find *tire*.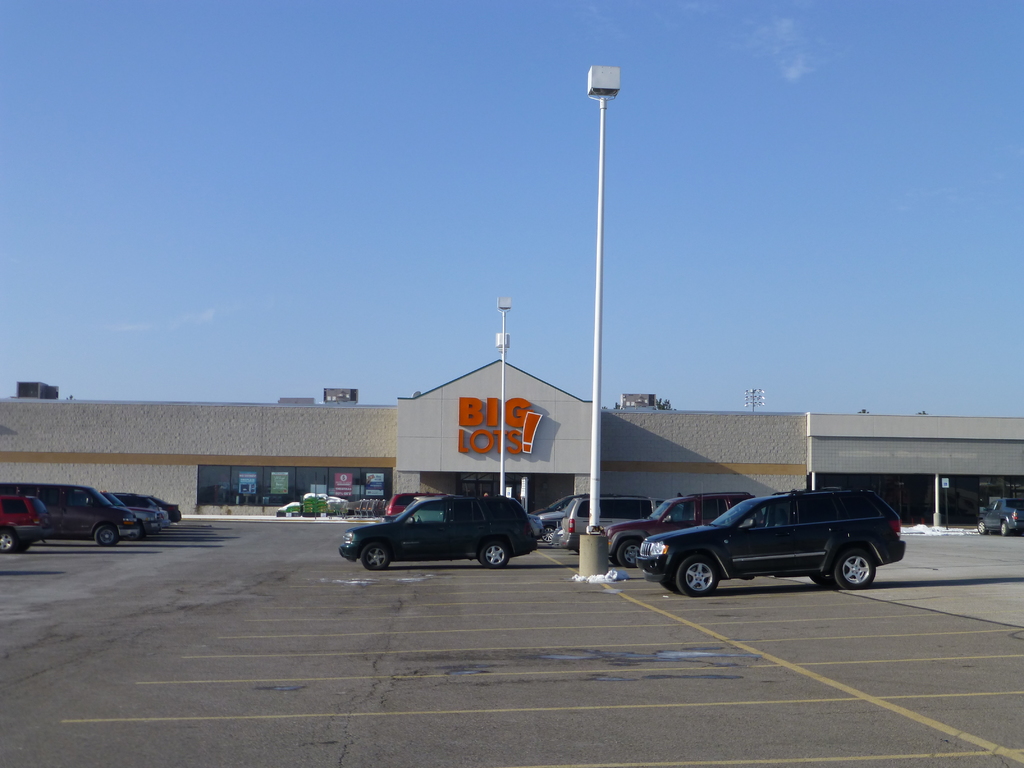
rect(620, 540, 643, 569).
